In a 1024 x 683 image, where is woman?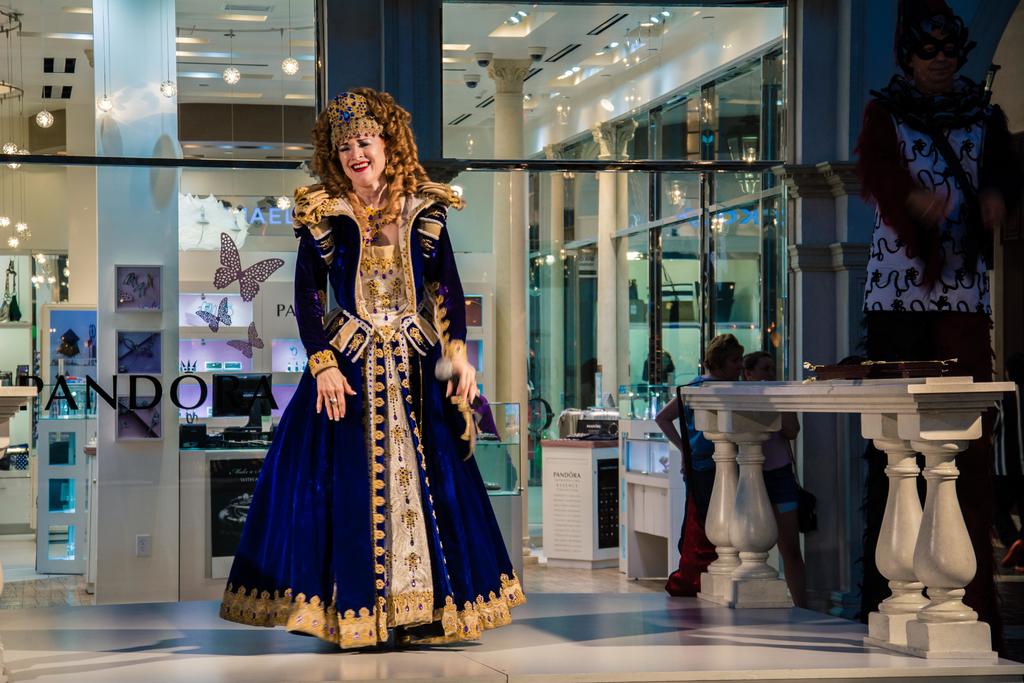
bbox=(740, 350, 810, 608).
